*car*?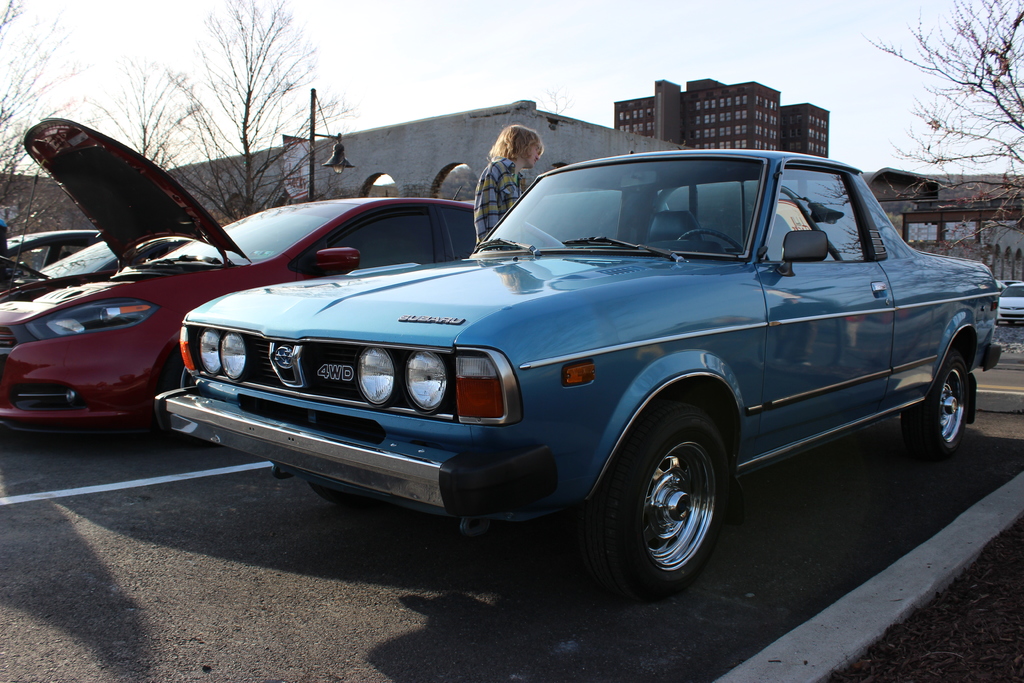
{"left": 0, "top": 114, "right": 474, "bottom": 448}
